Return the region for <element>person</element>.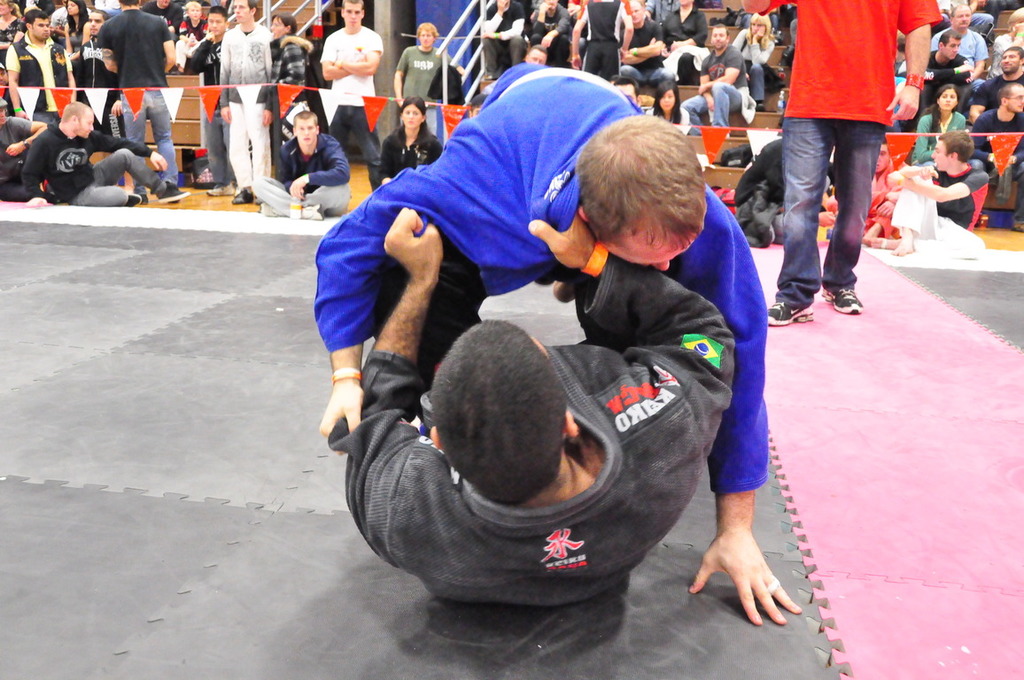
rect(567, 0, 633, 81).
